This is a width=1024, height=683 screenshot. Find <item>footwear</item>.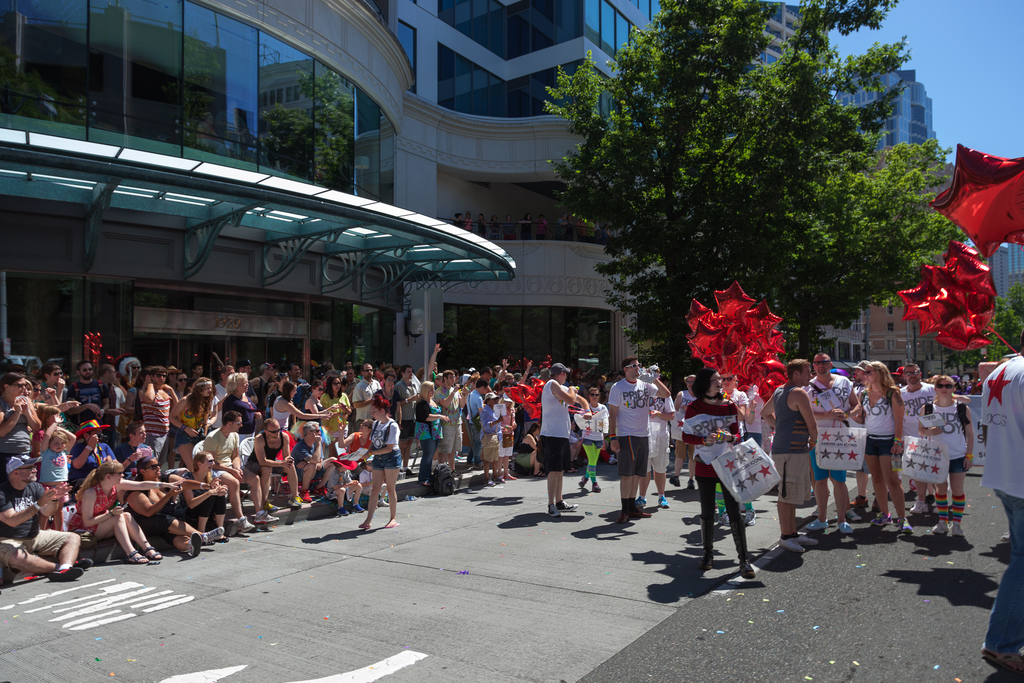
Bounding box: [left=235, top=513, right=252, bottom=533].
